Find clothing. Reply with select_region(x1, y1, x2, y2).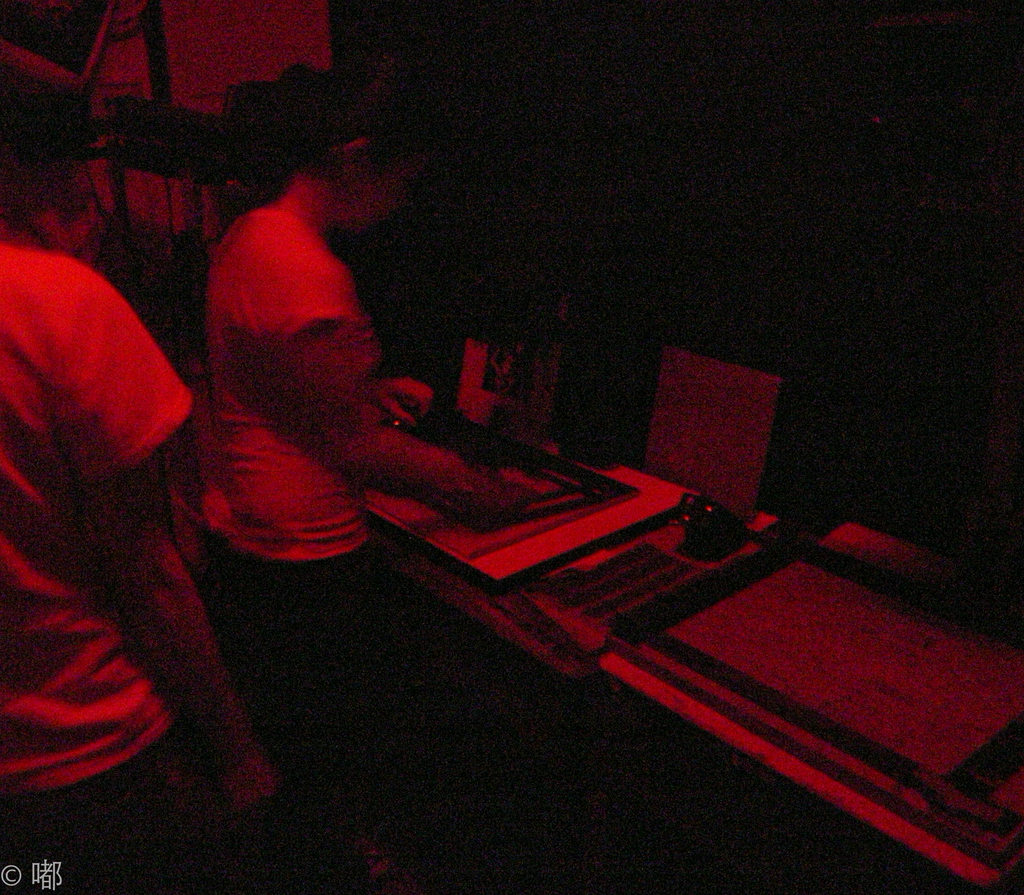
select_region(0, 243, 197, 894).
